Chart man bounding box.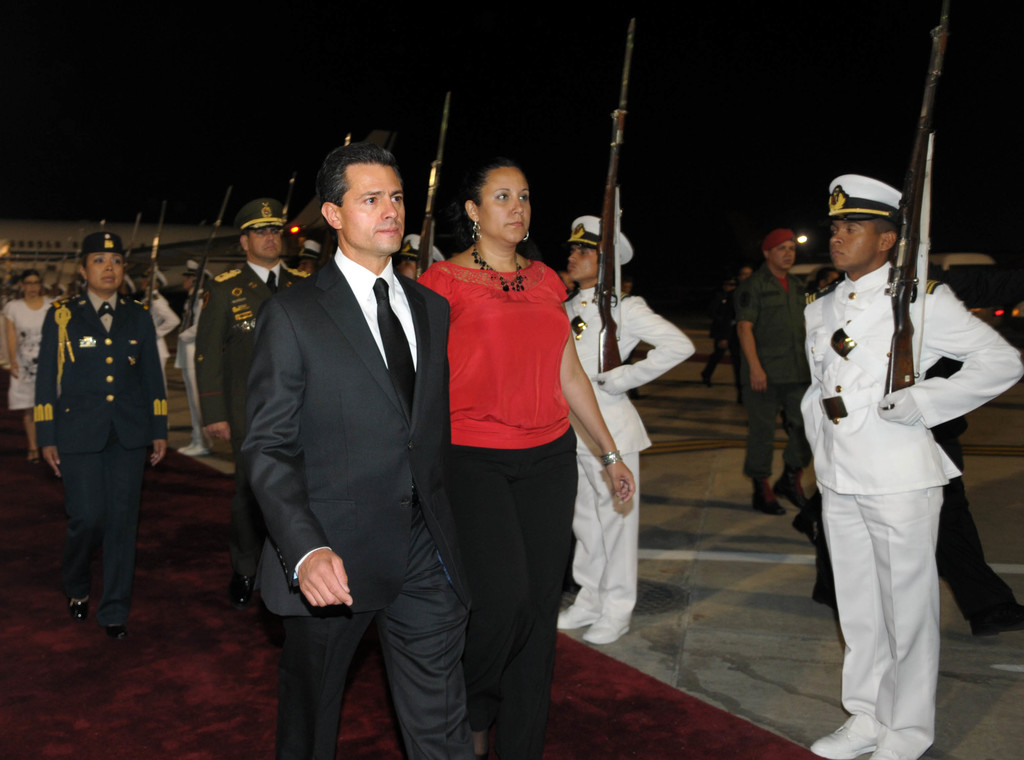
Charted: box(170, 256, 210, 458).
